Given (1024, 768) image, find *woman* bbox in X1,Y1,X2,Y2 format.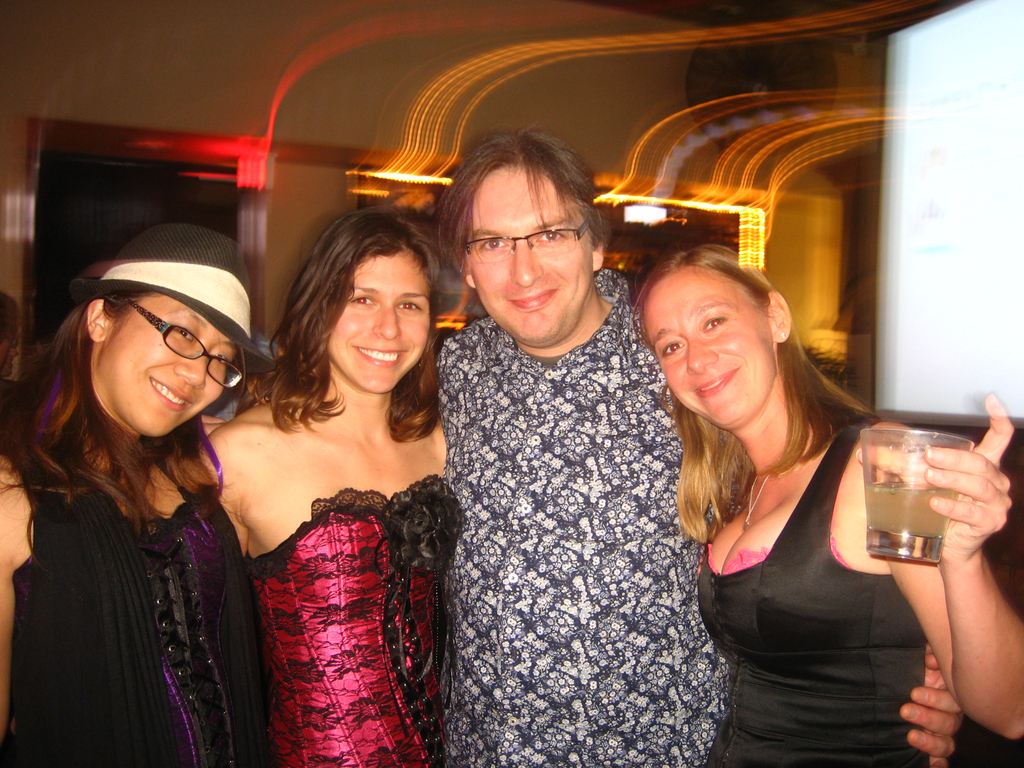
632,246,1023,767.
